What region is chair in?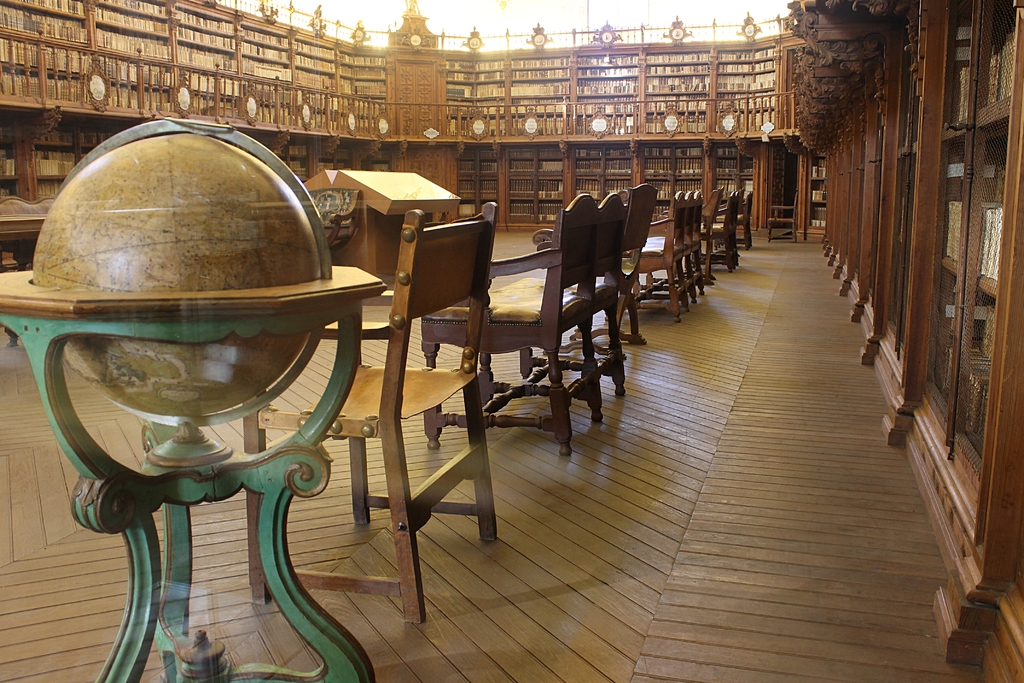
BBox(705, 190, 739, 268).
